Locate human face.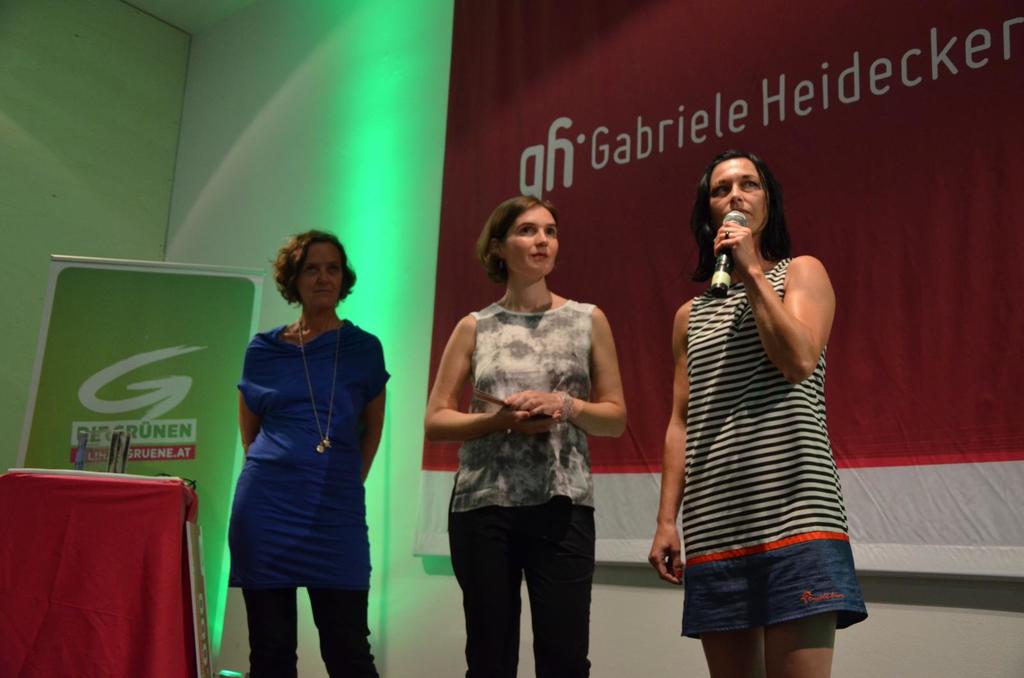
Bounding box: Rect(299, 244, 345, 306).
